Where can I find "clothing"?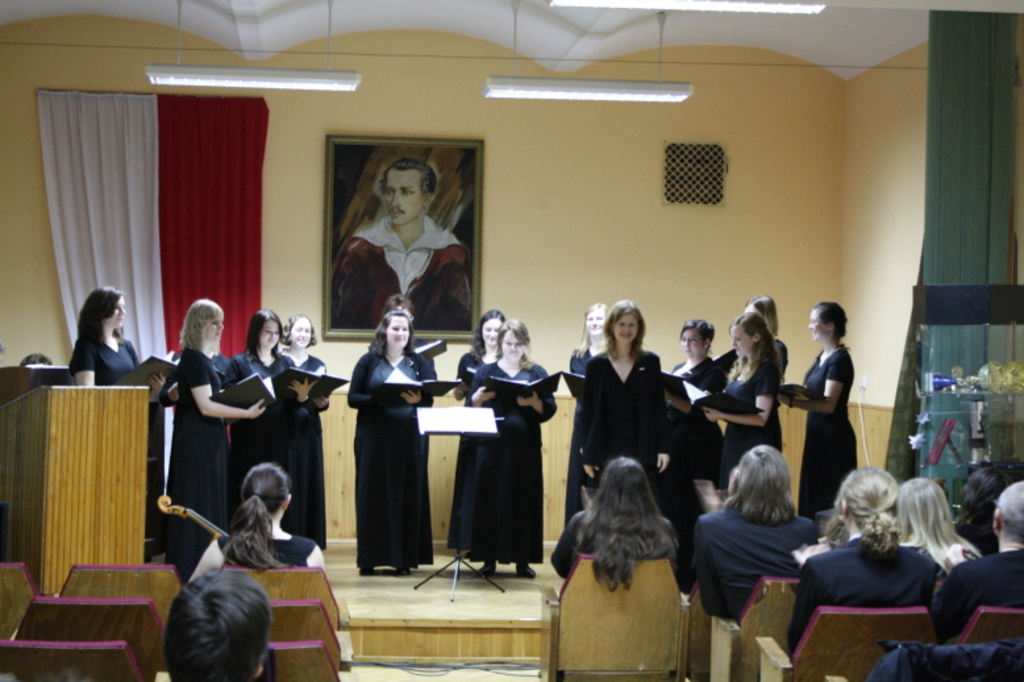
You can find it at <region>218, 346, 294, 527</region>.
